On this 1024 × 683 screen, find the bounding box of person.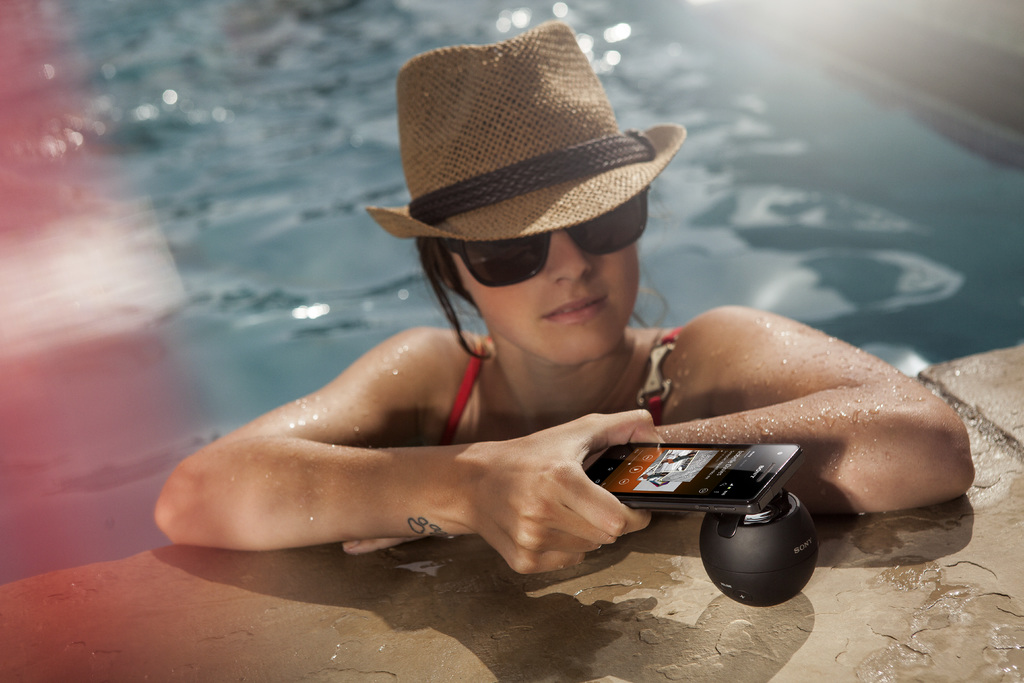
Bounding box: [155, 19, 986, 580].
